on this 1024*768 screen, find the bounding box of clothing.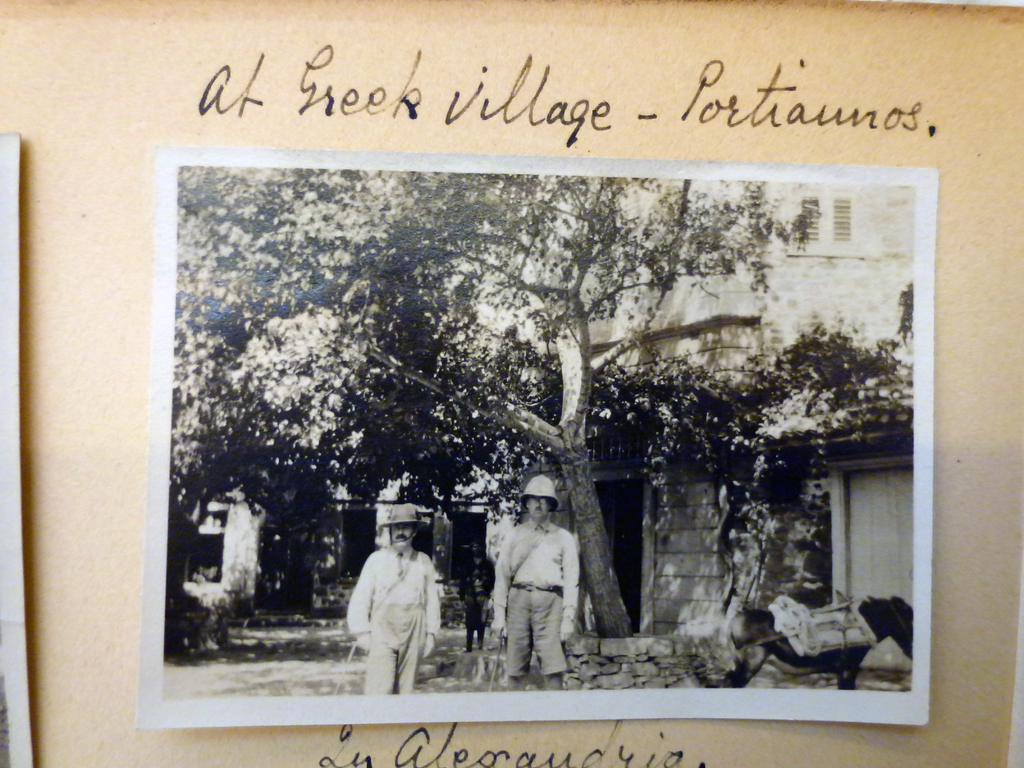
Bounding box: detection(493, 520, 582, 675).
